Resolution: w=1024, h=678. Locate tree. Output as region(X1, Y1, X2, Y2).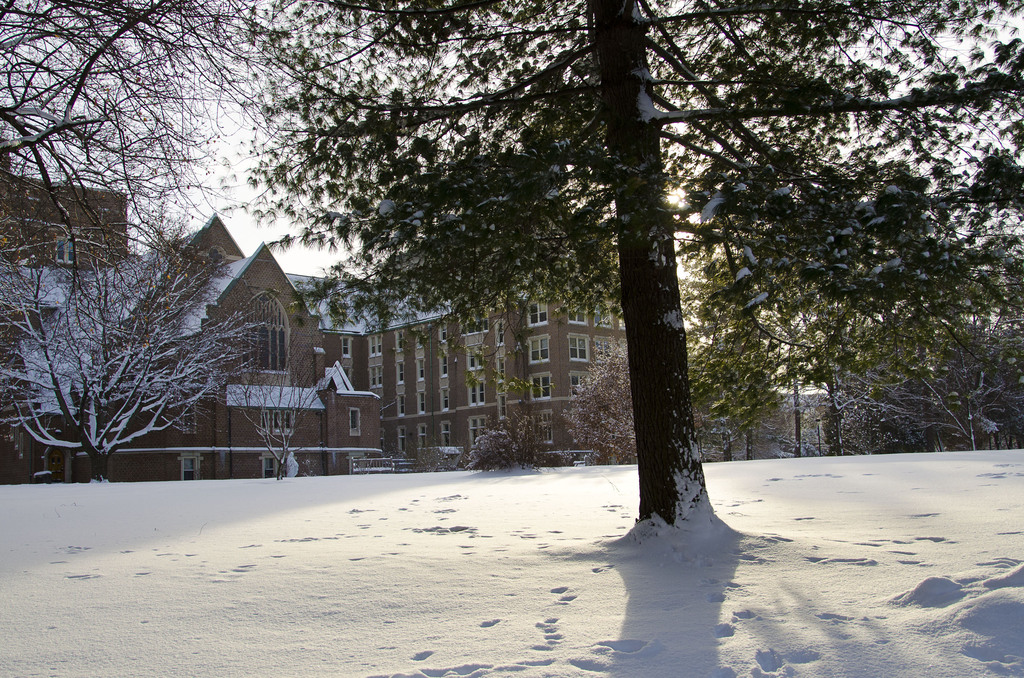
region(22, 150, 253, 493).
